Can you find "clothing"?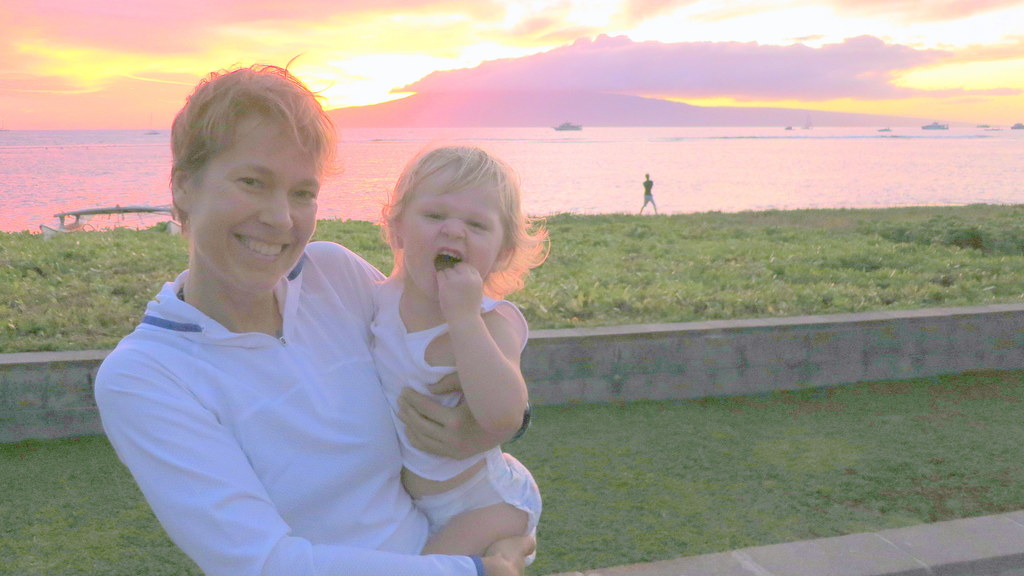
Yes, bounding box: (x1=86, y1=230, x2=561, y2=575).
